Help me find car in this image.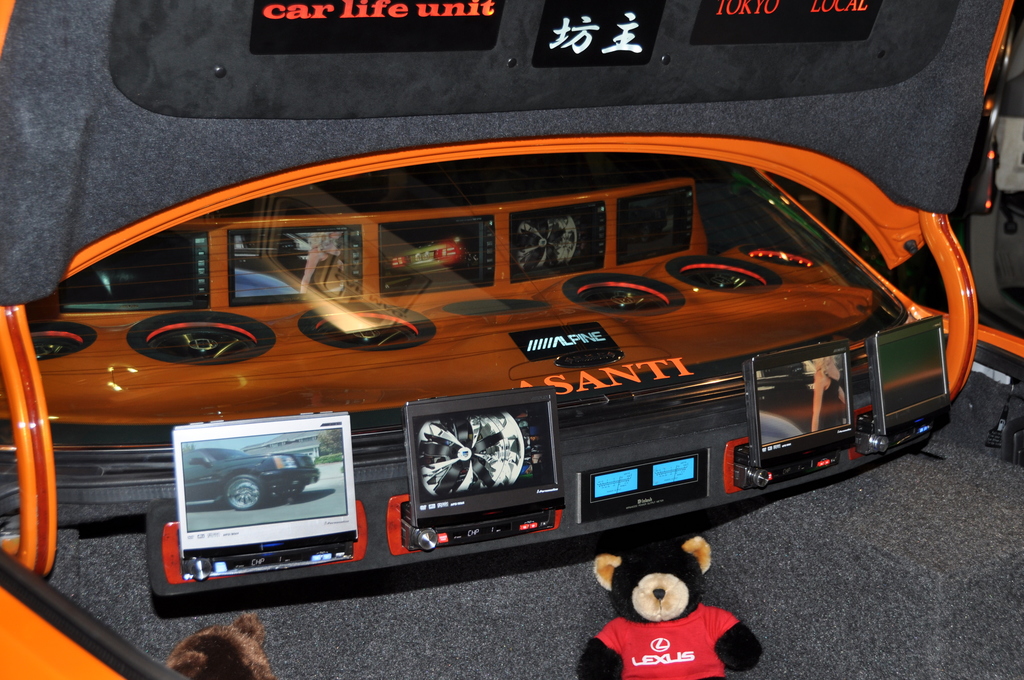
Found it: bbox=(0, 0, 1023, 679).
